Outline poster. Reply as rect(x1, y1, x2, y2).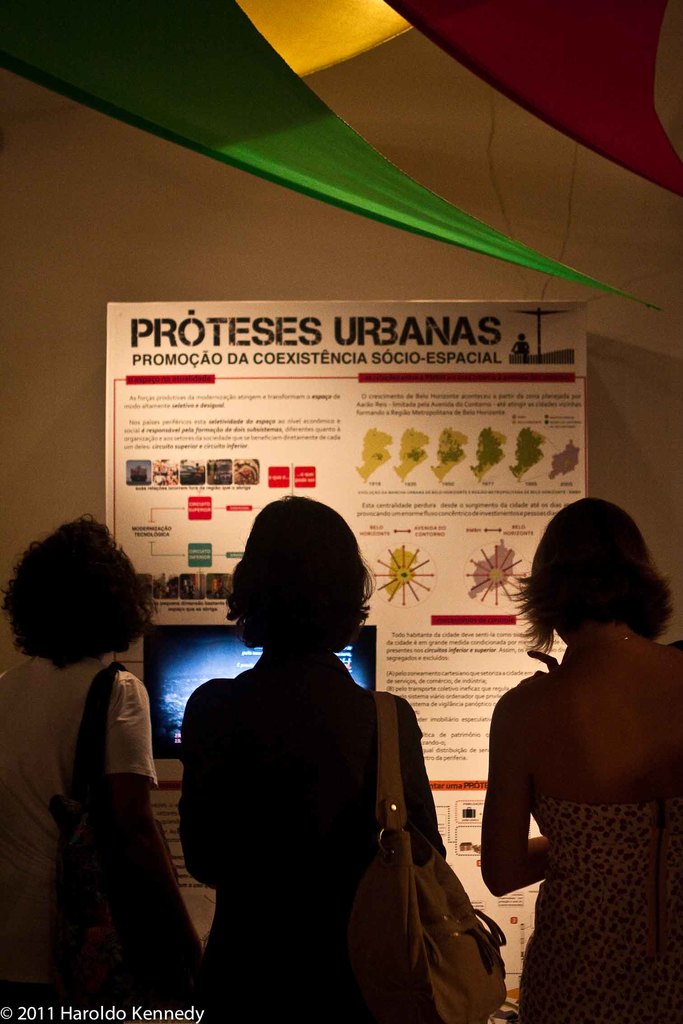
rect(106, 285, 591, 1008).
